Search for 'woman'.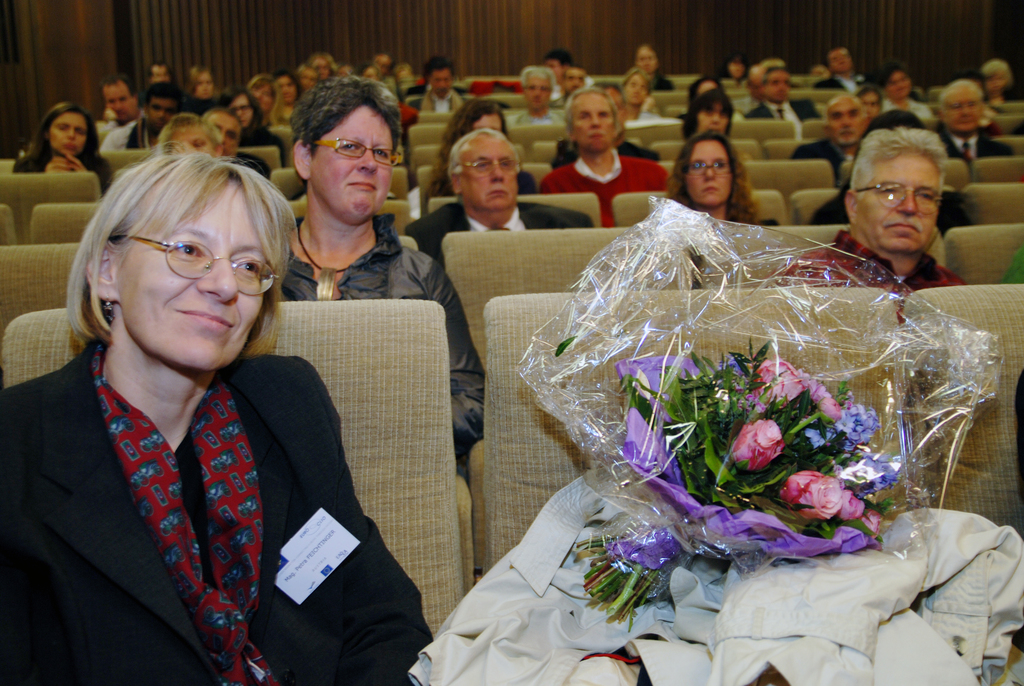
Found at [0,138,432,682].
